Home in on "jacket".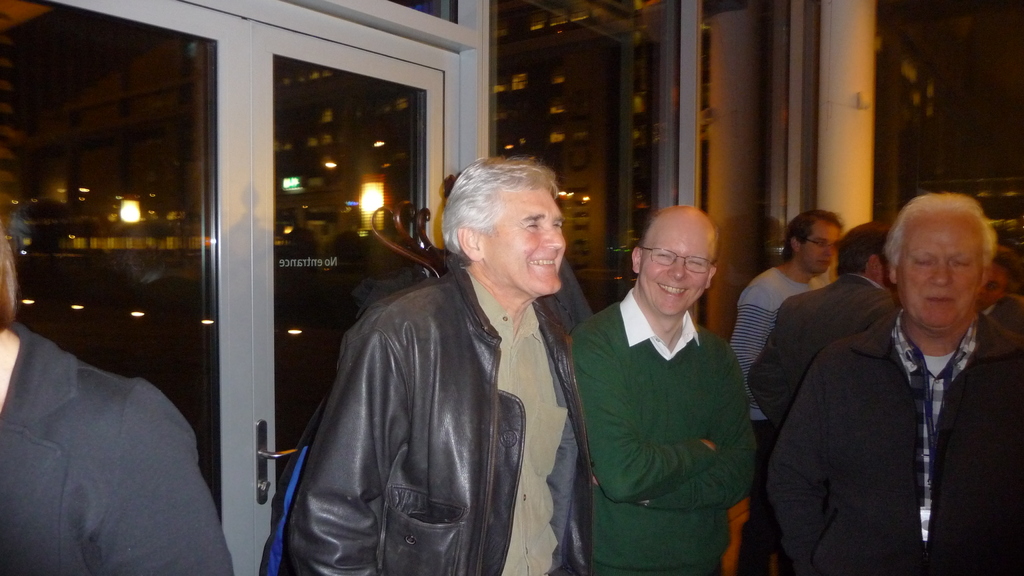
Homed in at region(765, 314, 1023, 575).
